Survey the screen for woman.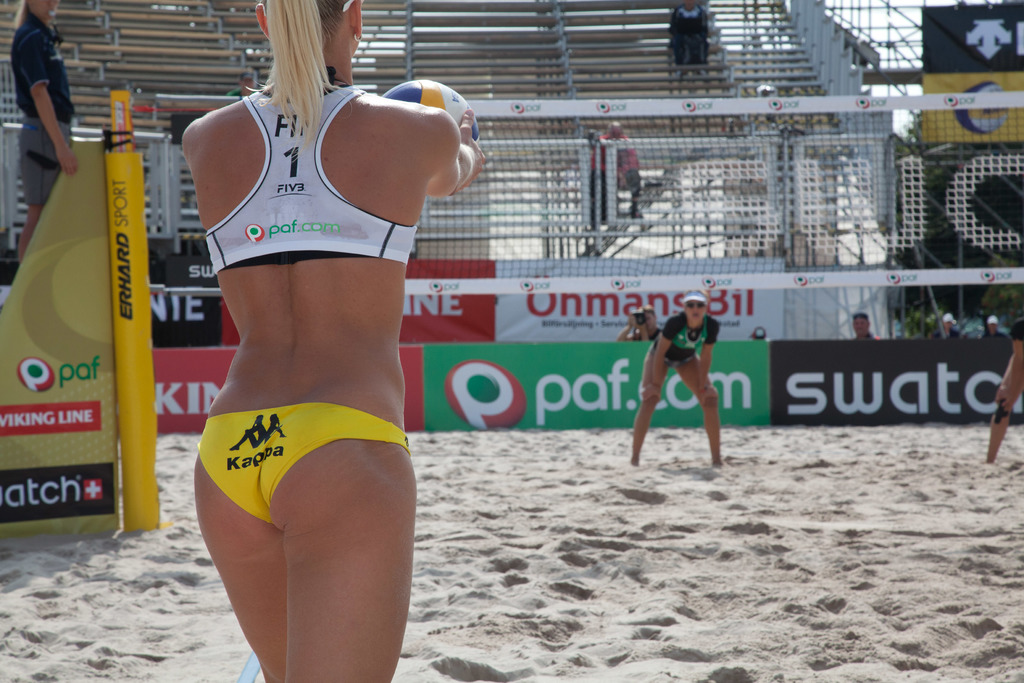
Survey found: 157,12,458,680.
